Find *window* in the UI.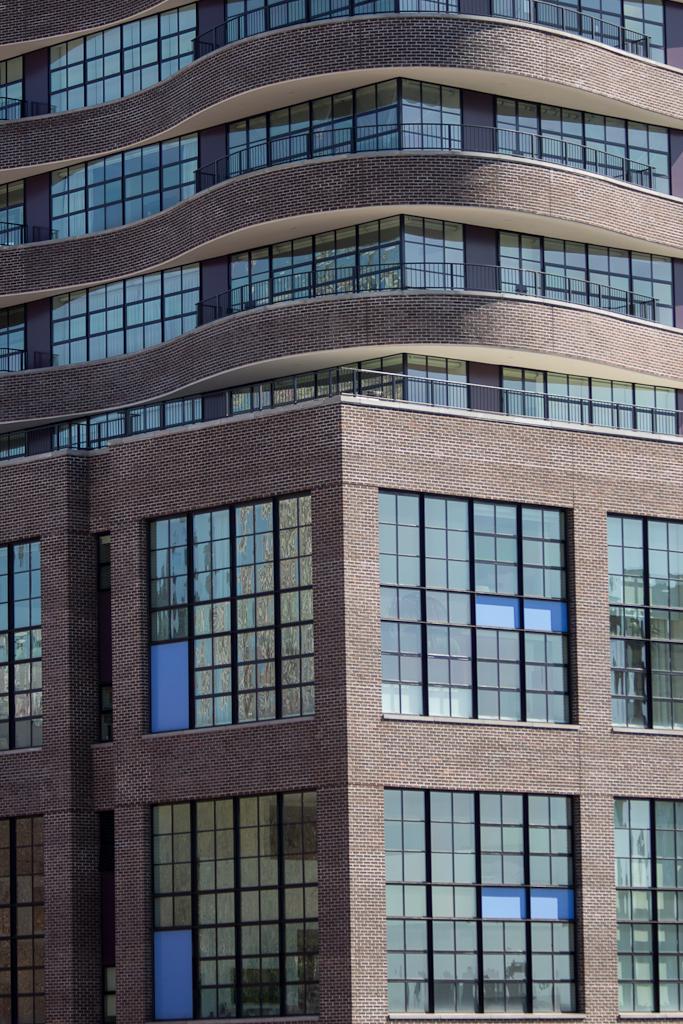
UI element at rect(609, 514, 682, 732).
